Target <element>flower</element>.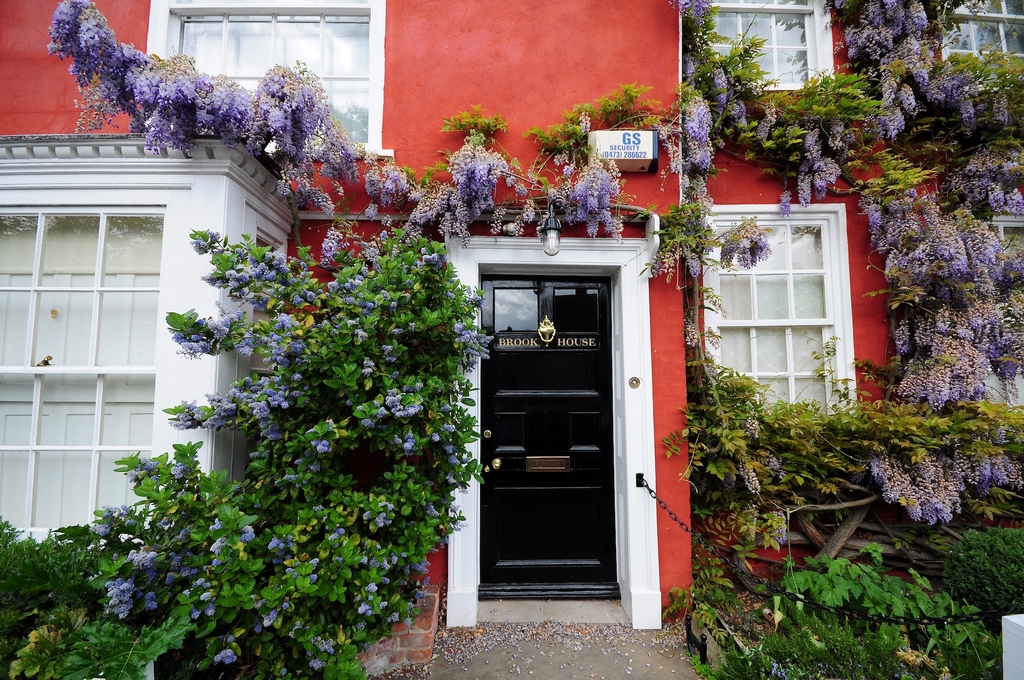
Target region: (left=794, top=165, right=814, bottom=209).
